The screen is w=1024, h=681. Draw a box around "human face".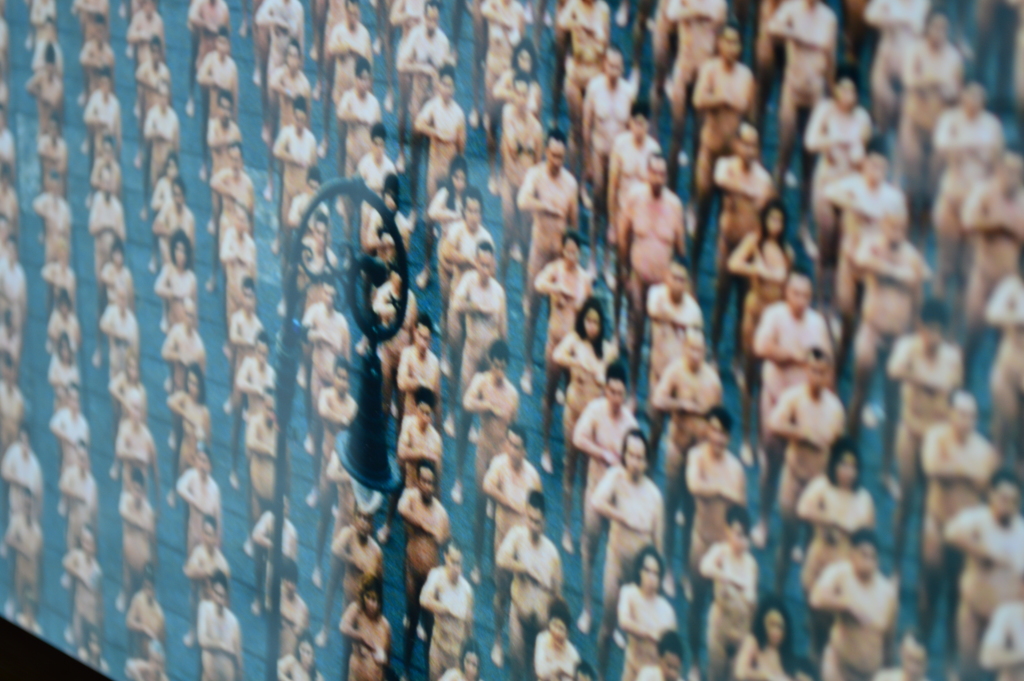
left=636, top=561, right=661, bottom=596.
